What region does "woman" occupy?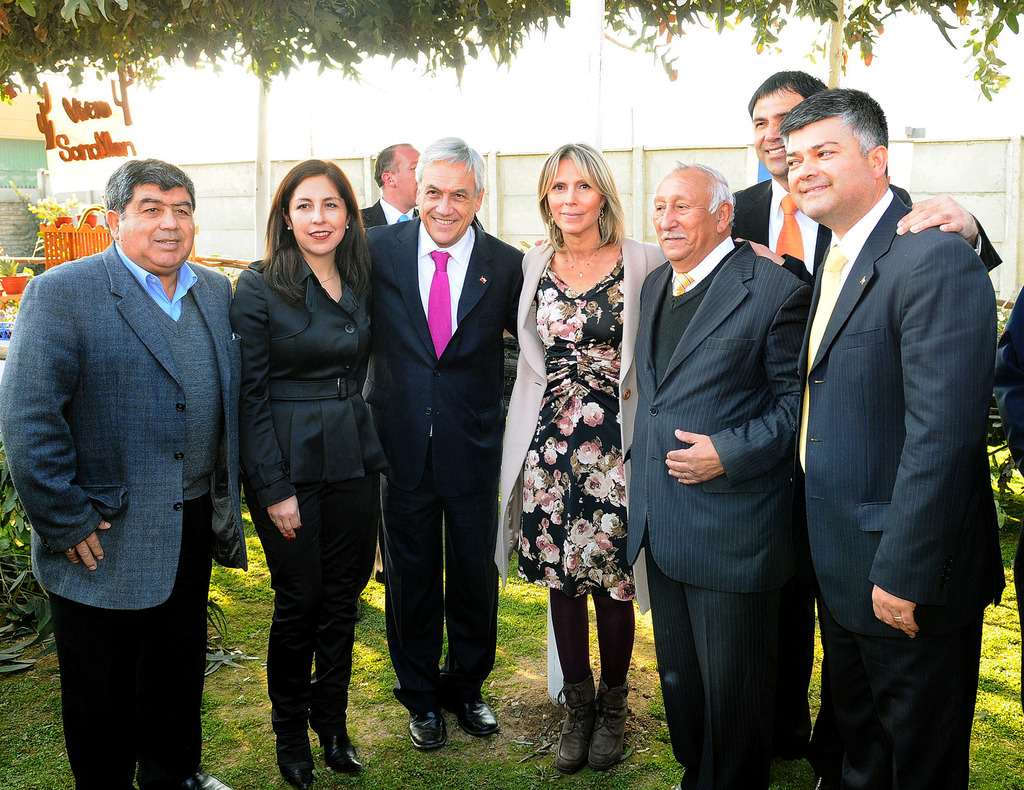
(234,155,376,789).
